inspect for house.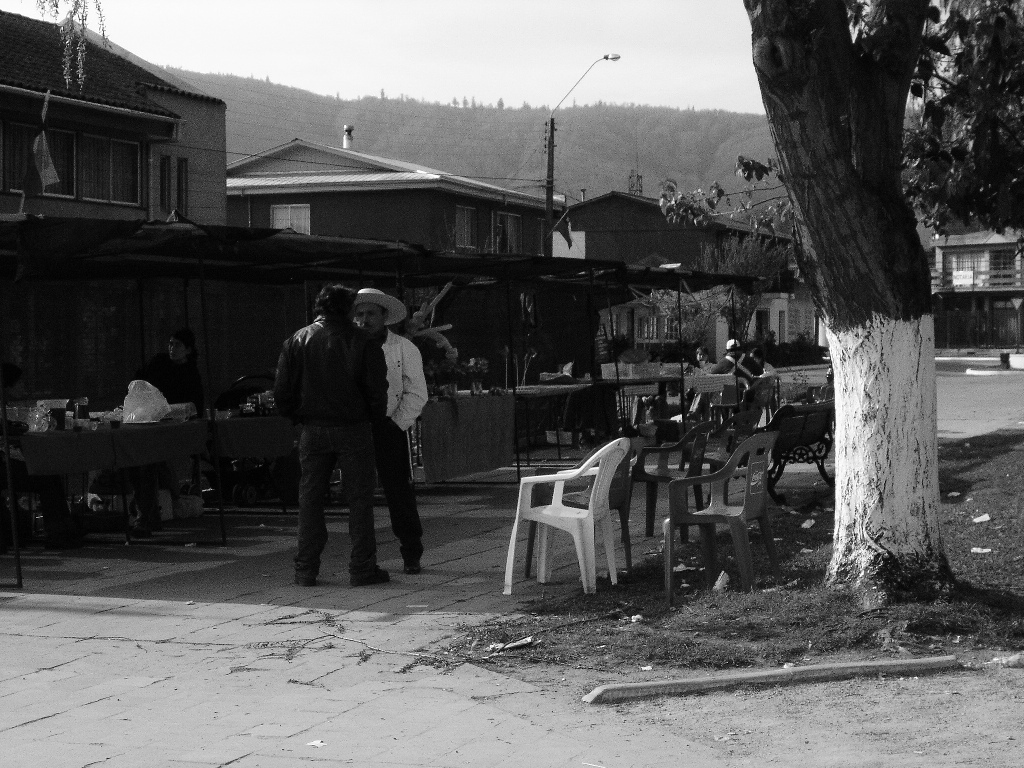
Inspection: [x1=553, y1=190, x2=793, y2=273].
